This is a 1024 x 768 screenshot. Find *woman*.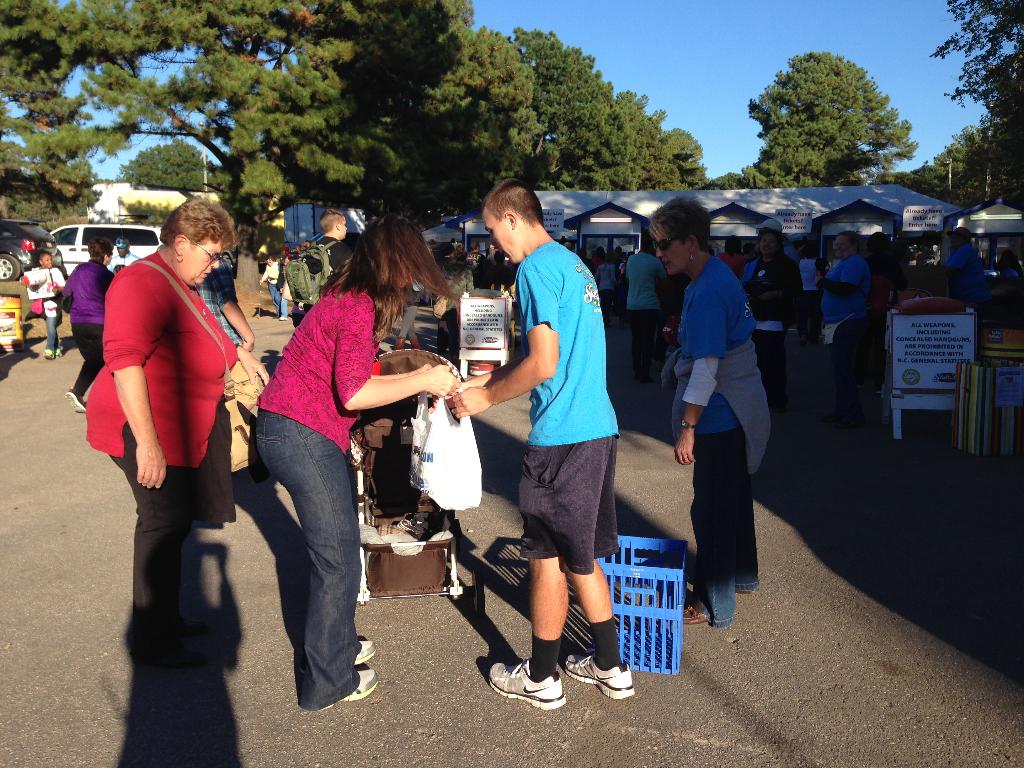
Bounding box: Rect(275, 252, 292, 320).
